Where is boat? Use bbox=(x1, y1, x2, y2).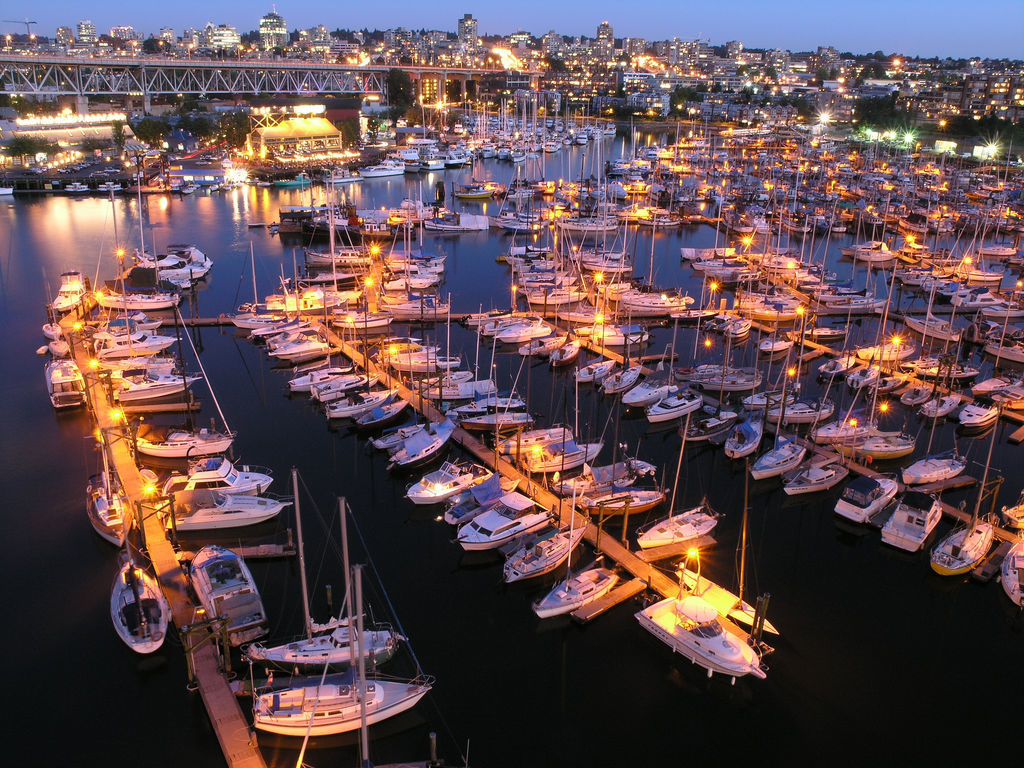
bbox=(451, 348, 525, 427).
